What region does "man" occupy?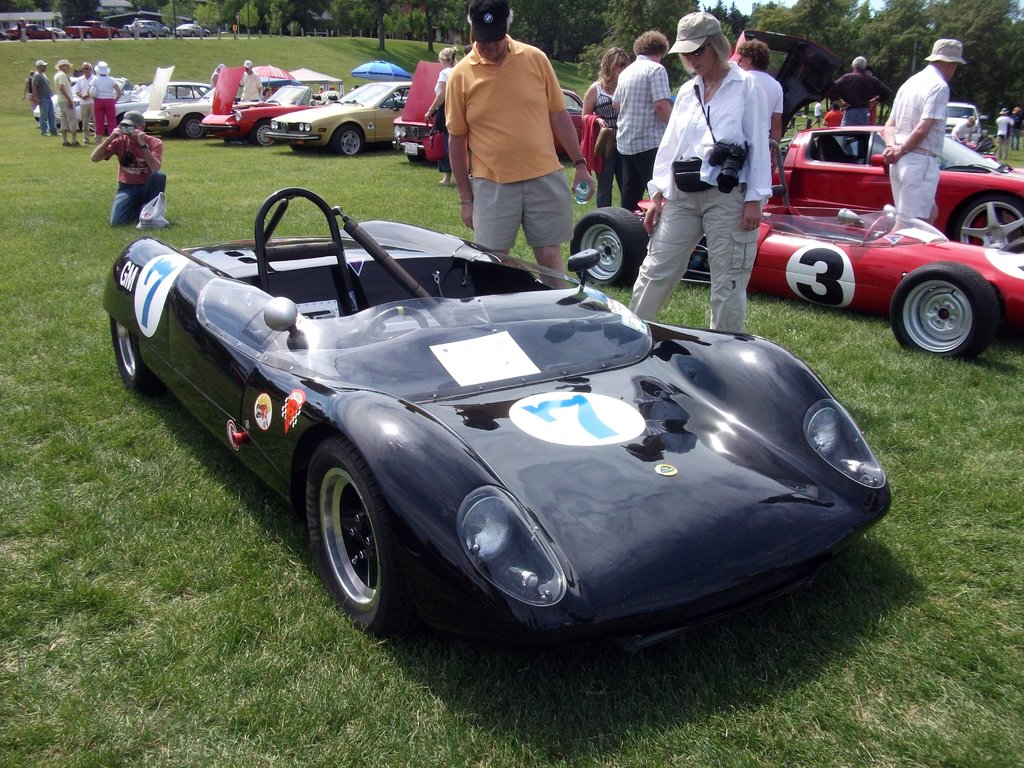
box=[32, 59, 62, 138].
